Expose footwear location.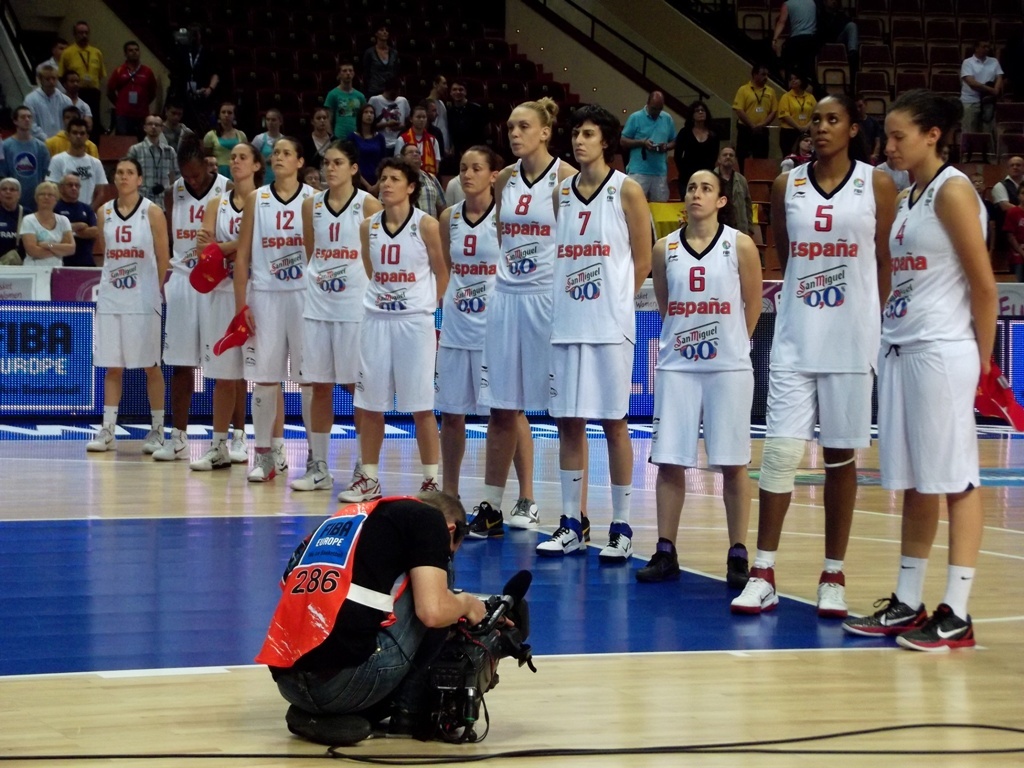
Exposed at (left=835, top=593, right=925, bottom=632).
